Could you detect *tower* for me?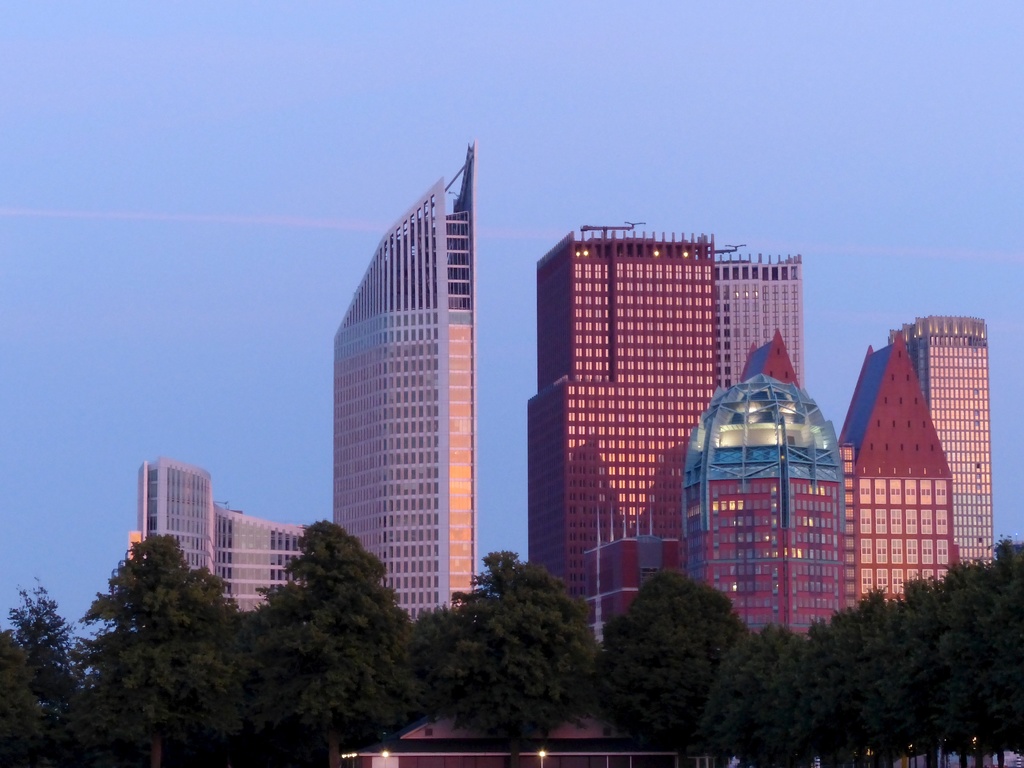
Detection result: pyautogui.locateOnScreen(314, 141, 497, 685).
